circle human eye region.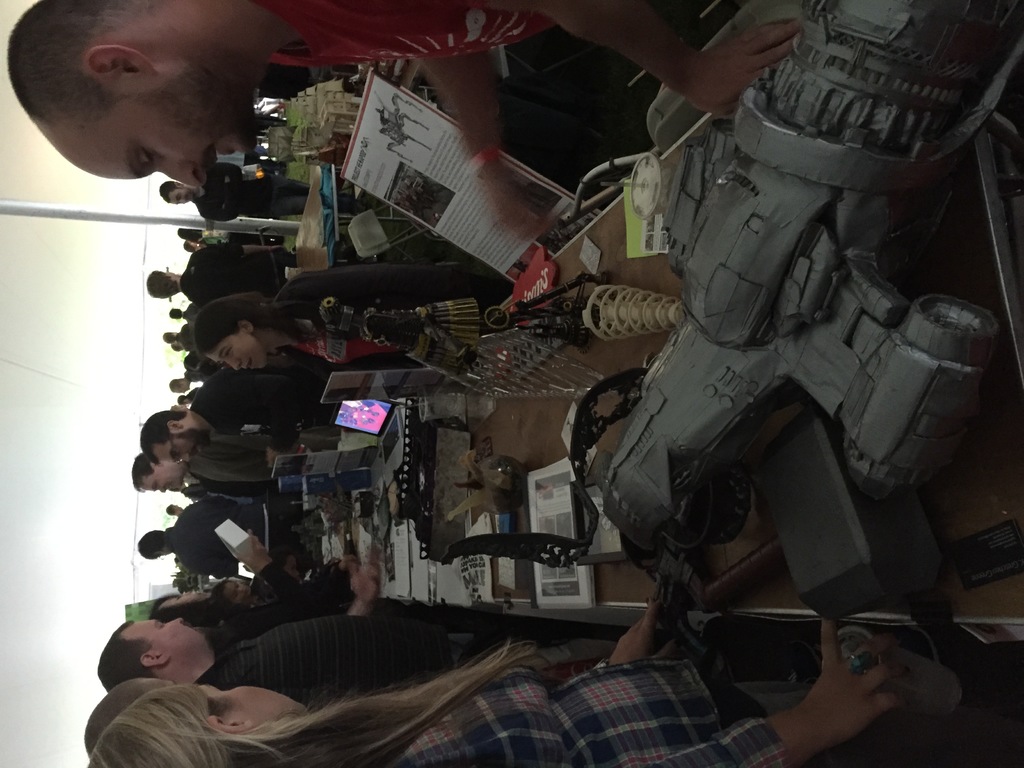
Region: region(159, 620, 166, 628).
